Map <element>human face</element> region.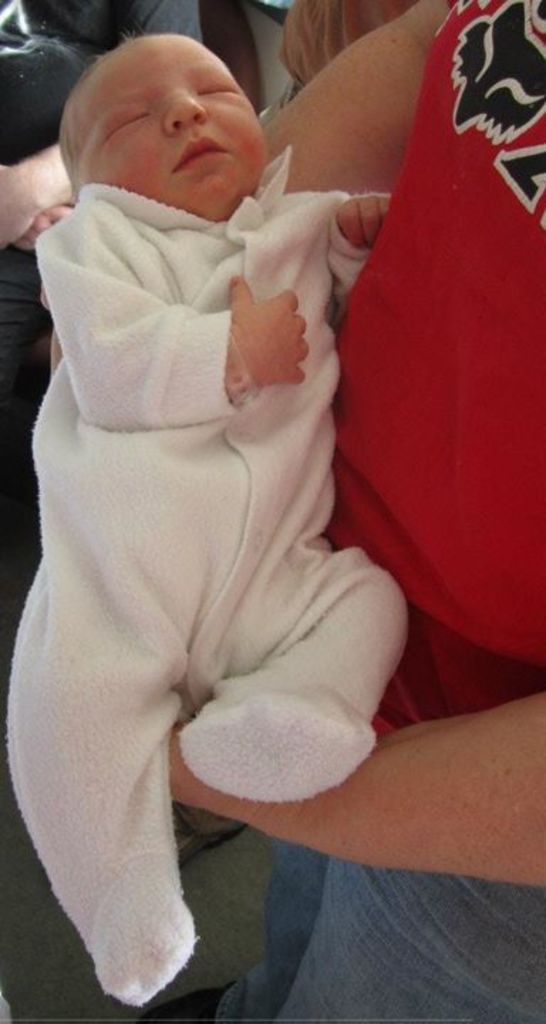
Mapped to (68,27,267,219).
